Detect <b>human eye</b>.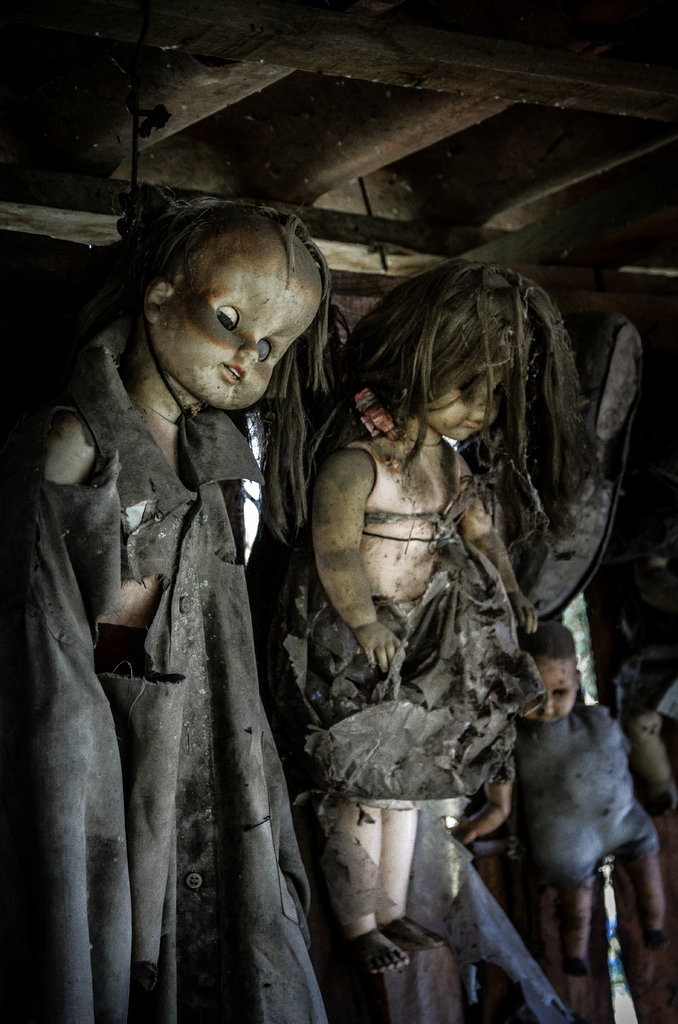
Detected at l=216, t=301, r=237, b=333.
